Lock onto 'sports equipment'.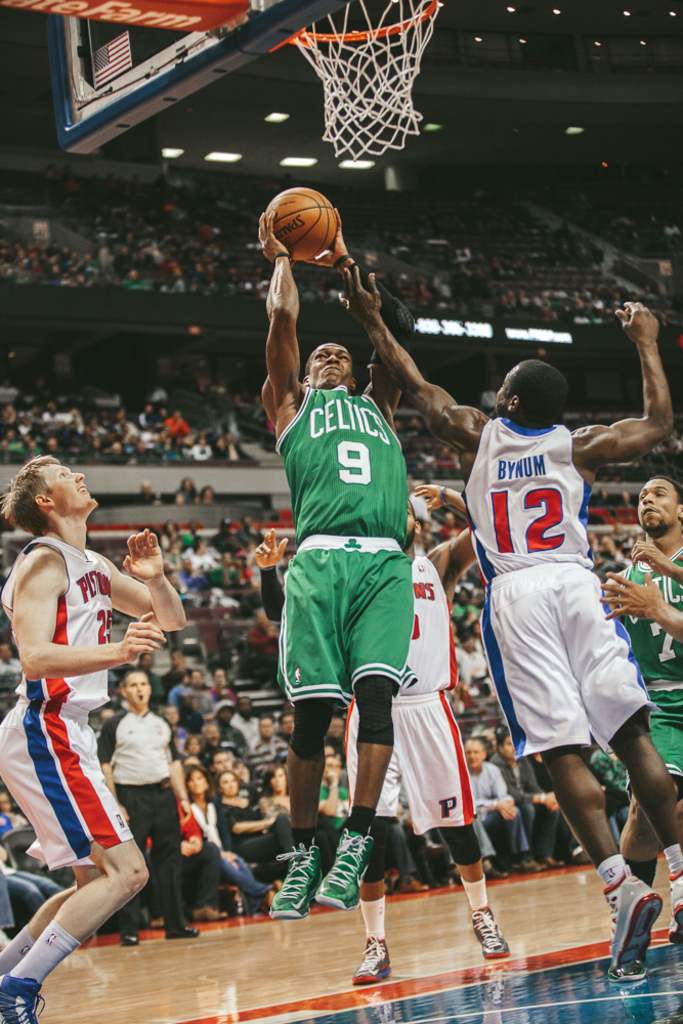
Locked: bbox(267, 182, 336, 260).
